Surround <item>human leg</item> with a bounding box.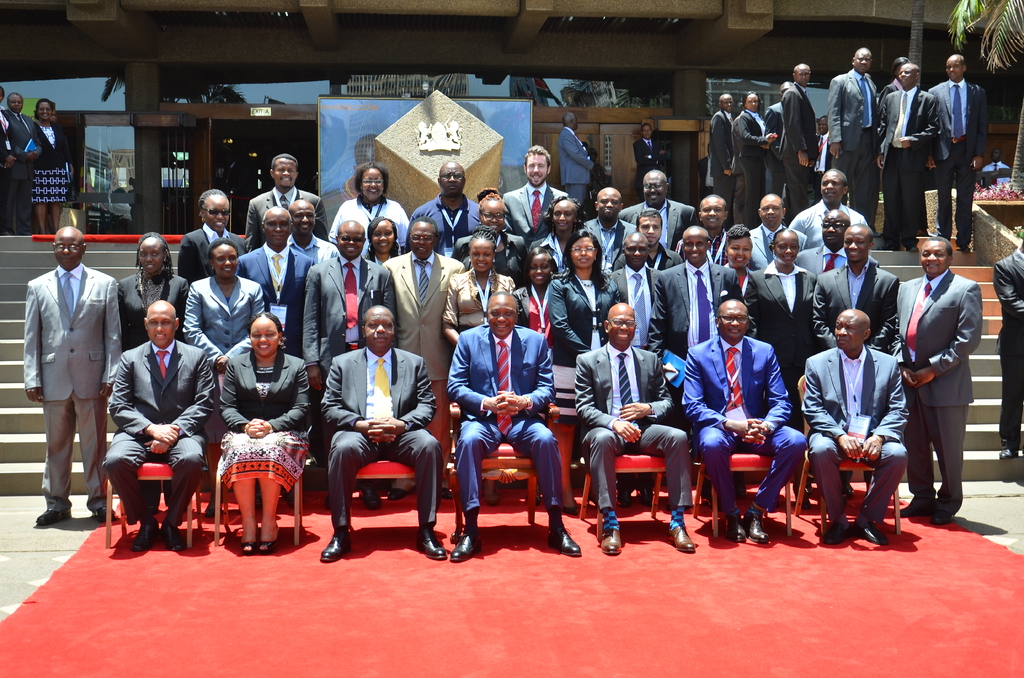
detection(450, 411, 506, 560).
